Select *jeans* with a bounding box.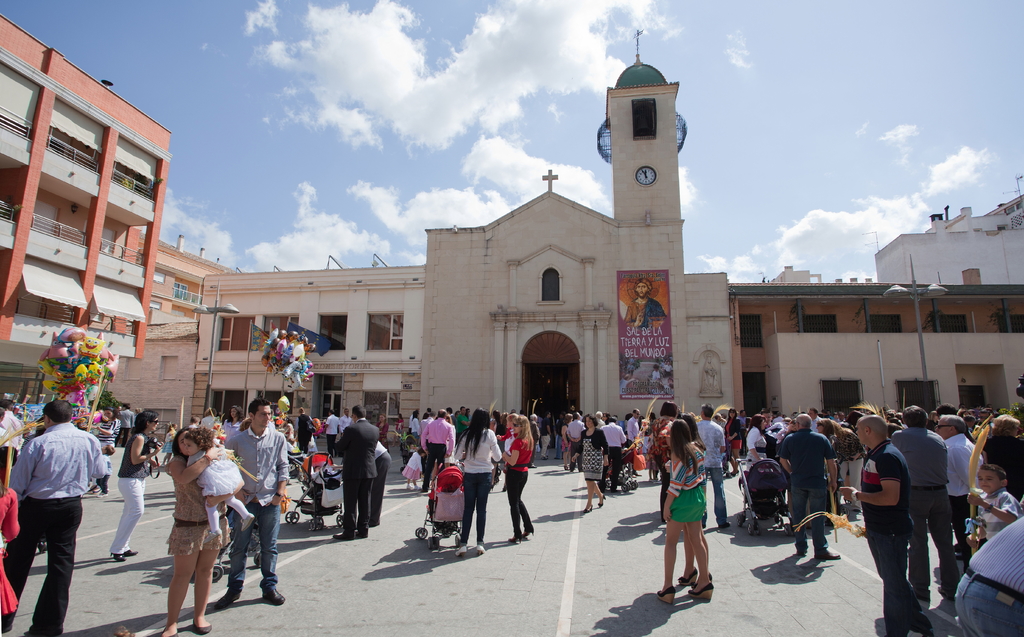
(x1=874, y1=529, x2=934, y2=636).
